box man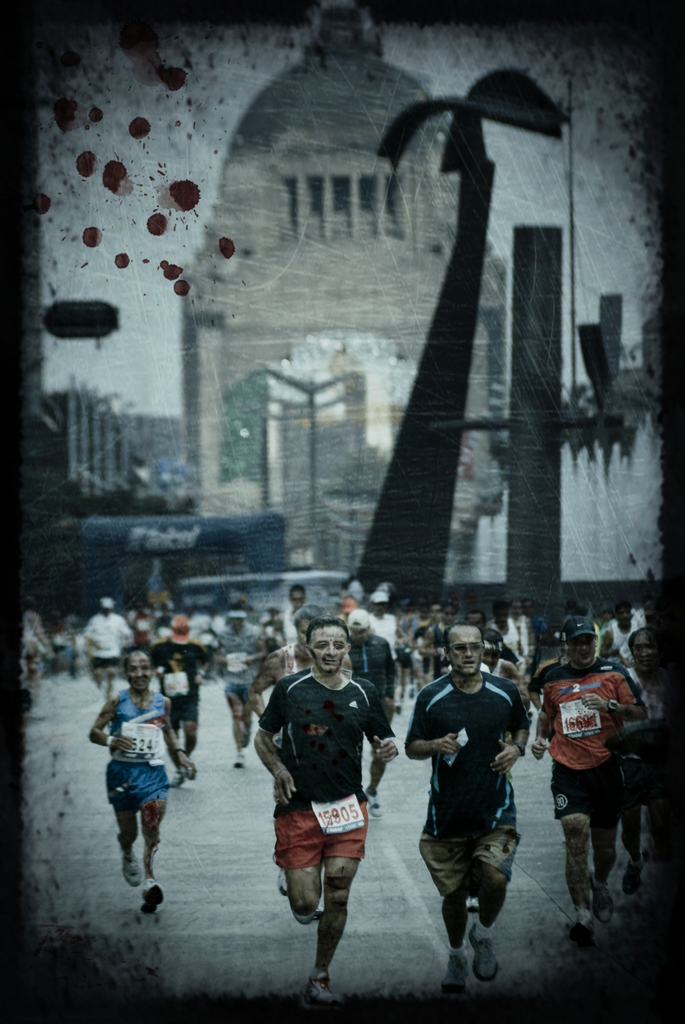
349/607/400/814
